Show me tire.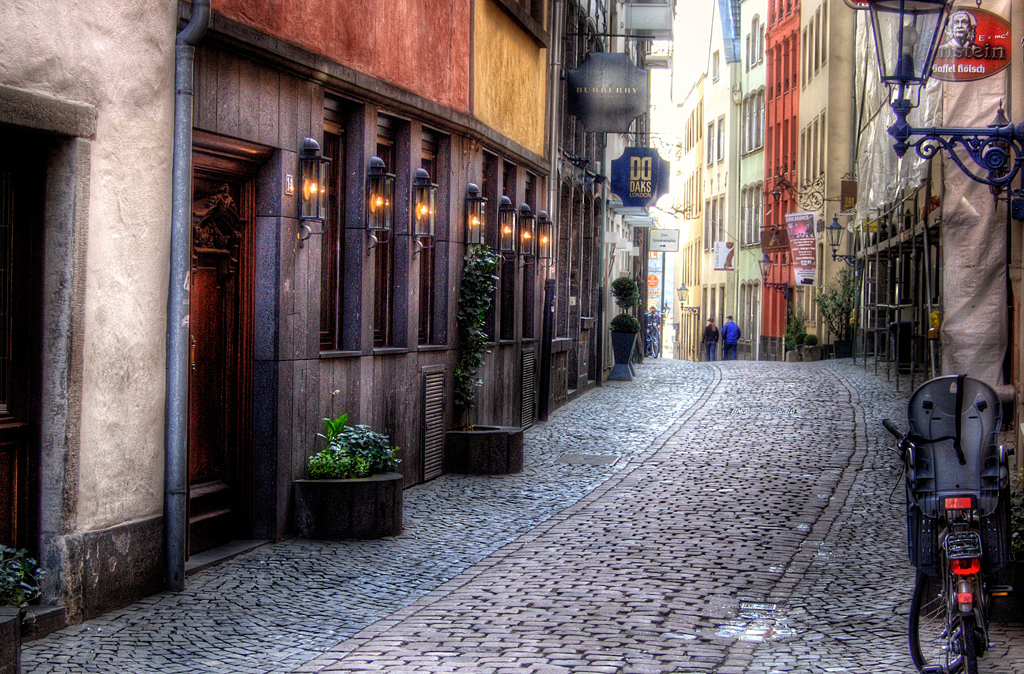
tire is here: bbox=[906, 576, 962, 673].
